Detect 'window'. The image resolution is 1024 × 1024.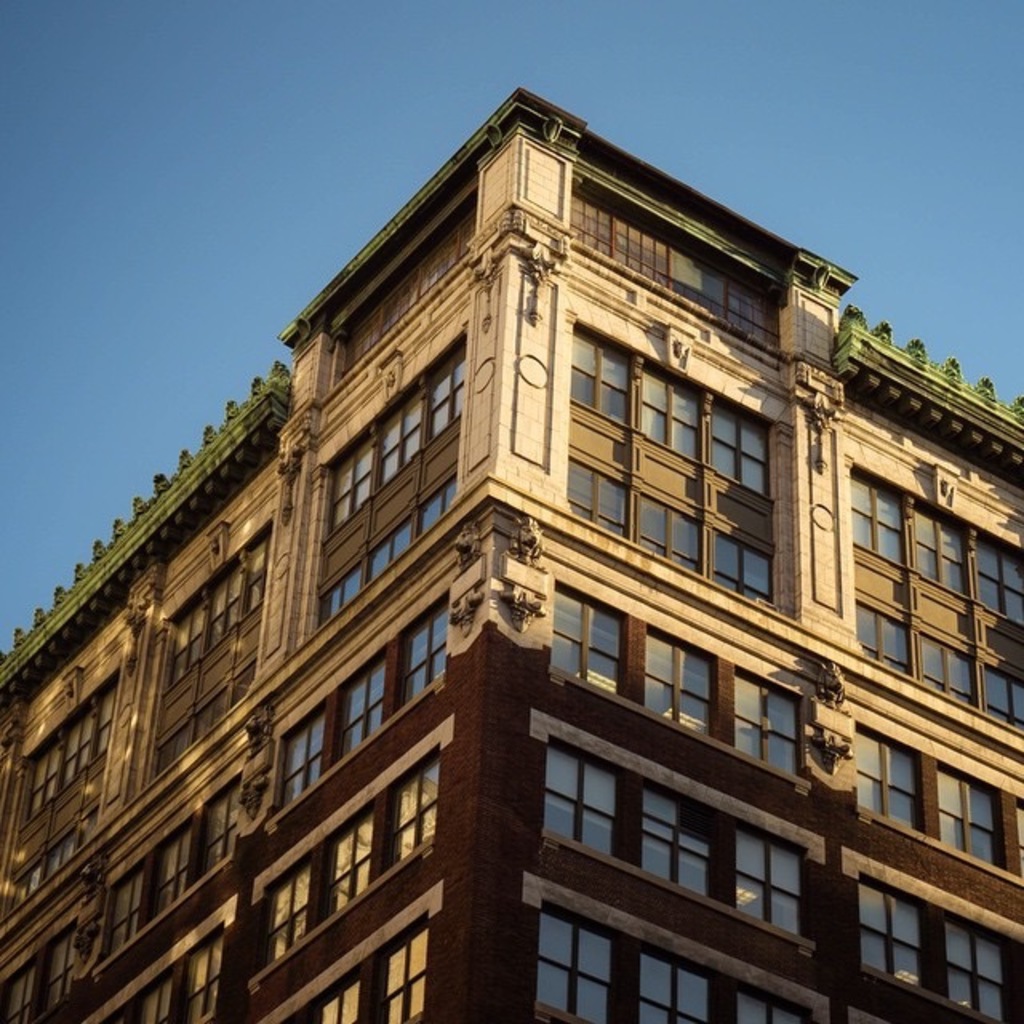
<region>139, 514, 269, 781</region>.
